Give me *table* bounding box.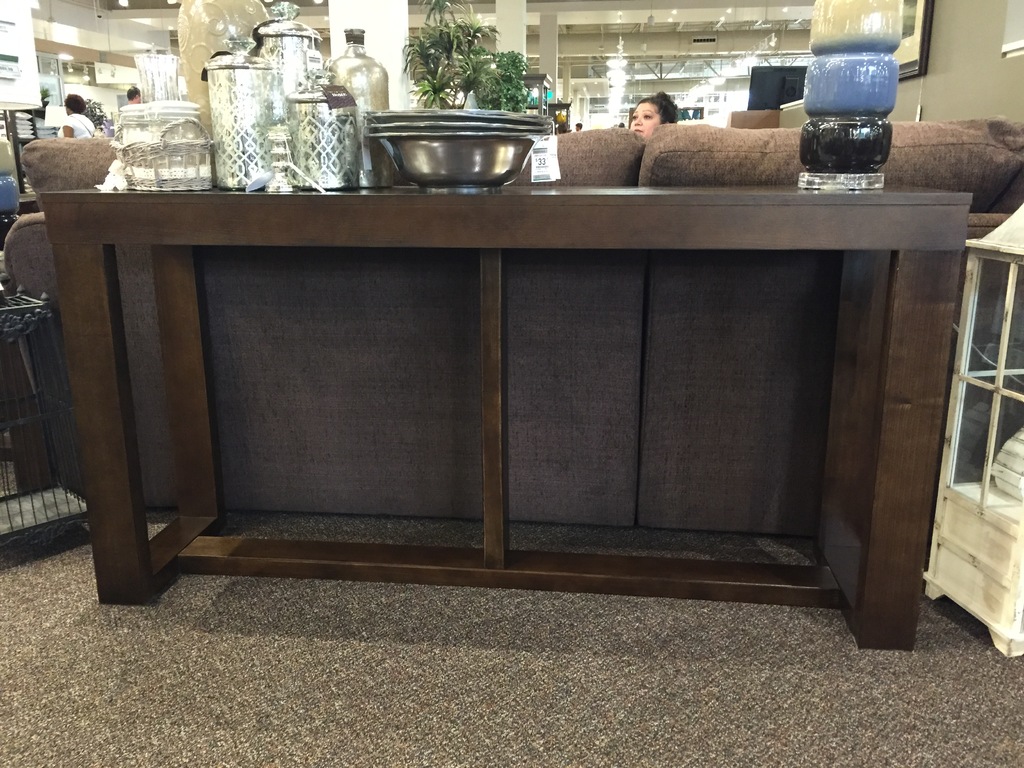
l=24, t=154, r=946, b=598.
